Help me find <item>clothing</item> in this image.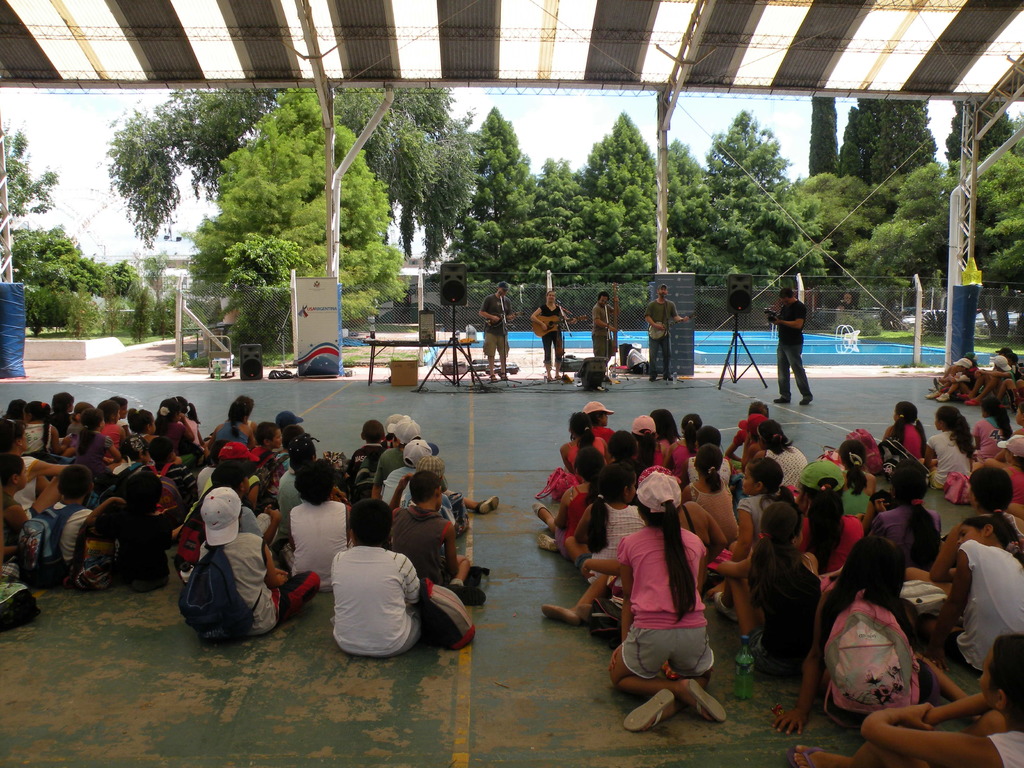
Found it: bbox=(312, 544, 424, 662).
